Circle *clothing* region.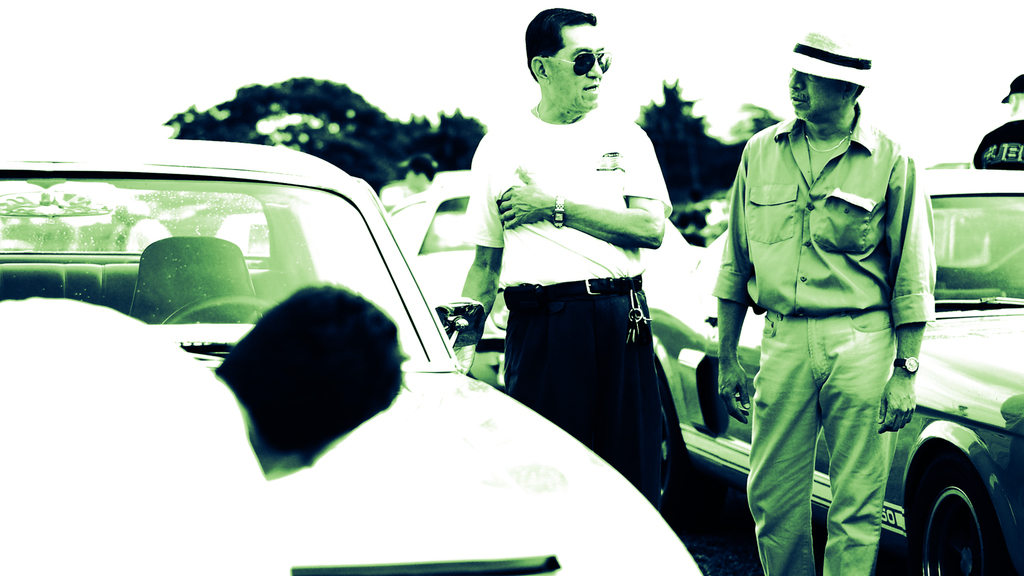
Region: select_region(464, 109, 674, 500).
